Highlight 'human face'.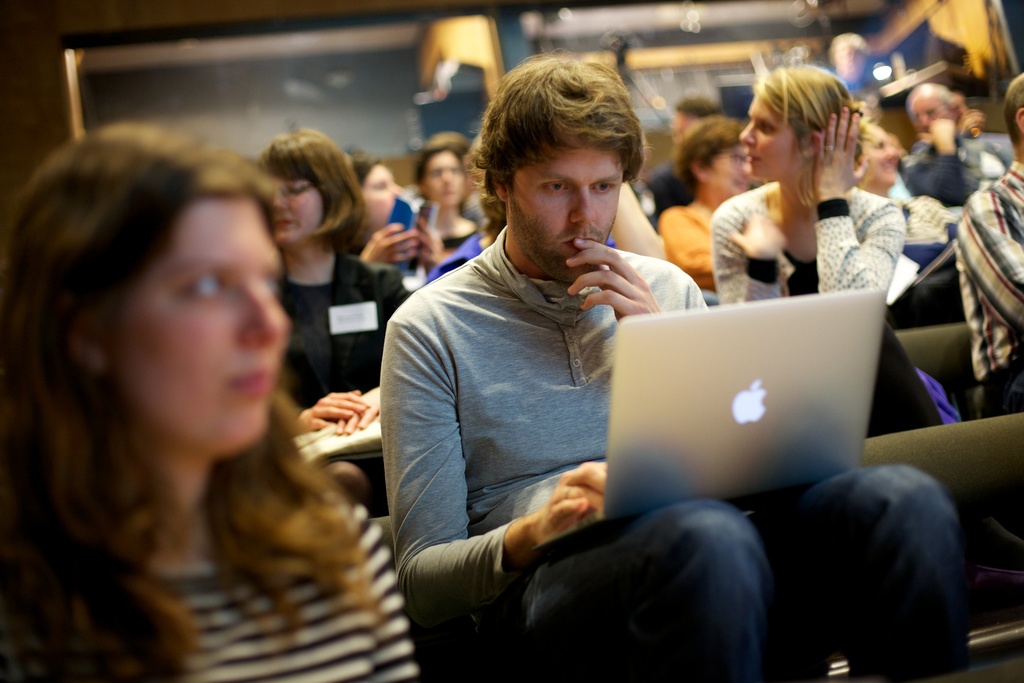
Highlighted region: box(740, 95, 801, 176).
